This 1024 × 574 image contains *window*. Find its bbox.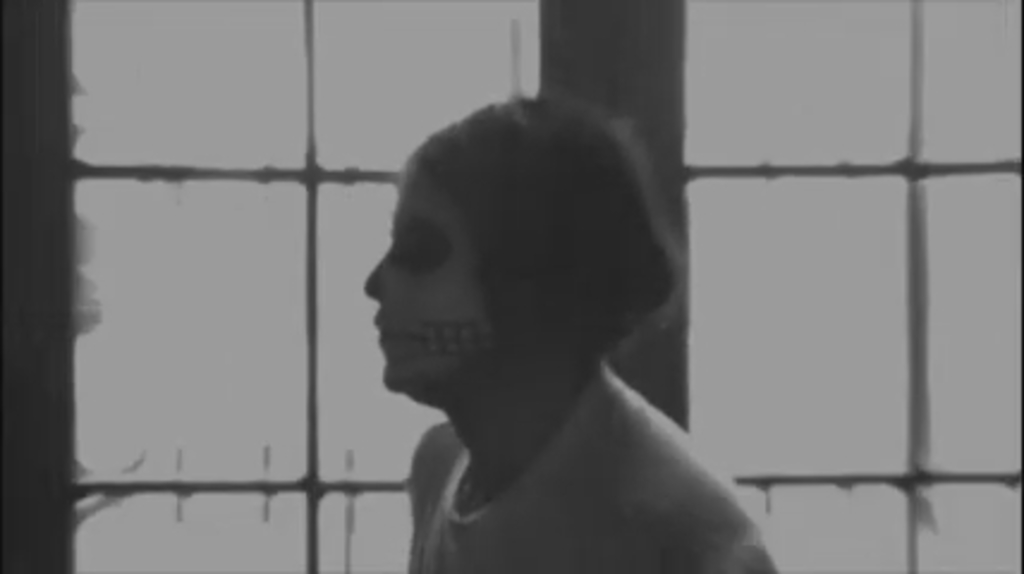
box(0, 0, 1022, 572).
